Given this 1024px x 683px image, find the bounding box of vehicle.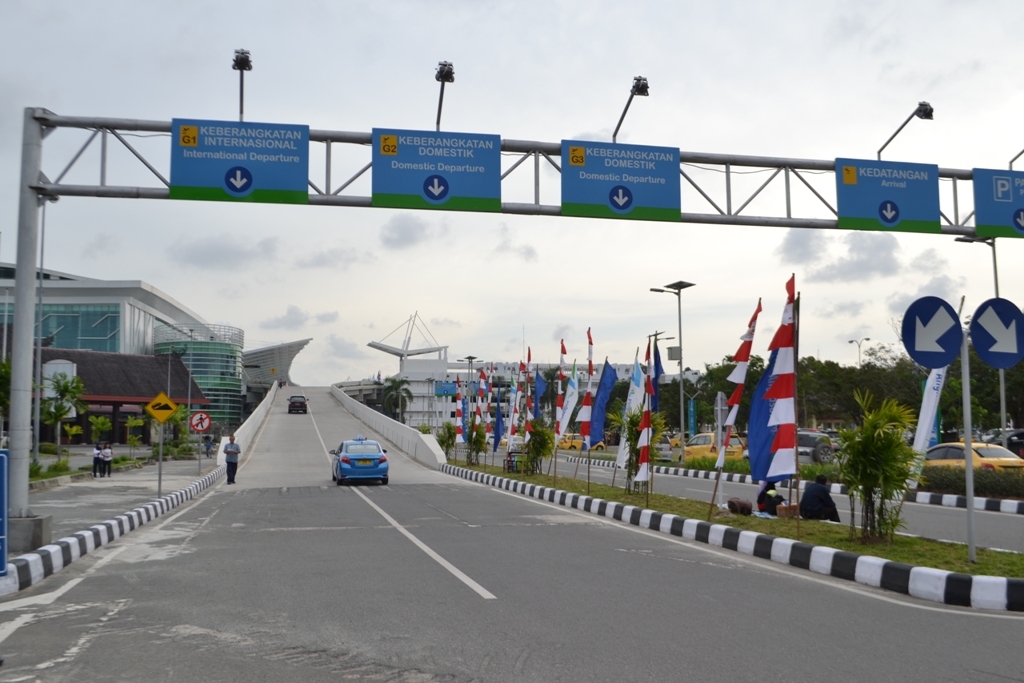
select_region(501, 440, 544, 476).
